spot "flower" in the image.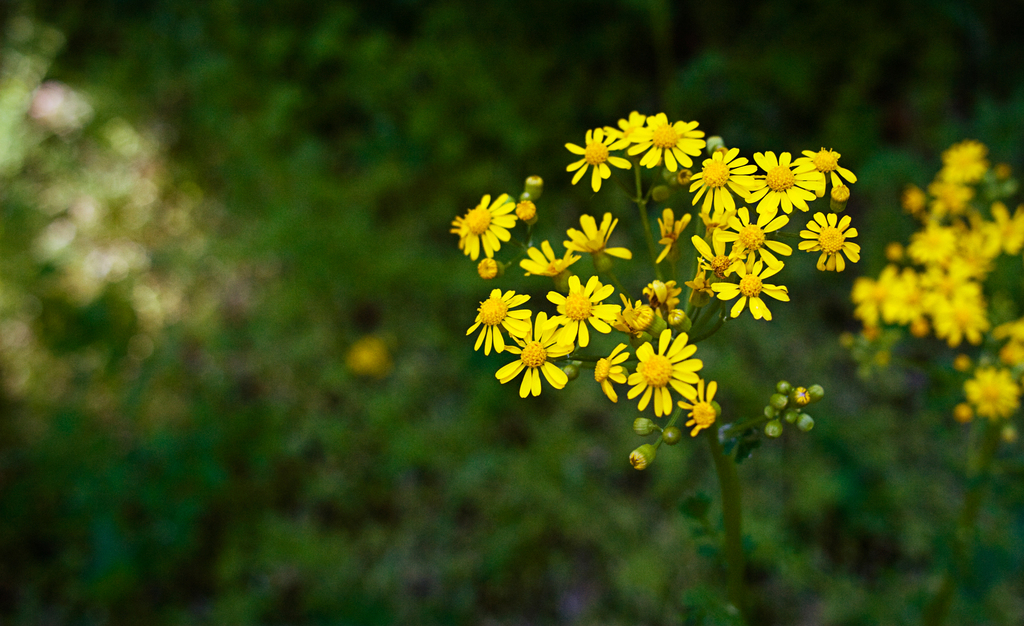
"flower" found at 563 127 632 189.
